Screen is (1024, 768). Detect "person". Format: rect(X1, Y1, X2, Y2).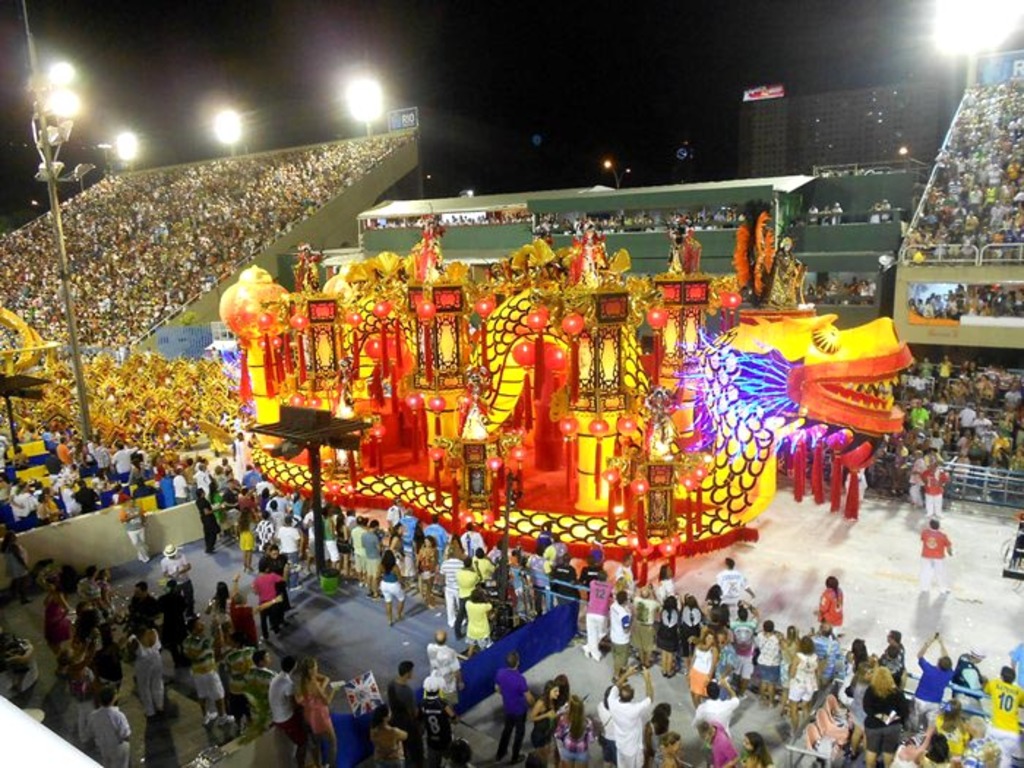
rect(274, 515, 301, 587).
